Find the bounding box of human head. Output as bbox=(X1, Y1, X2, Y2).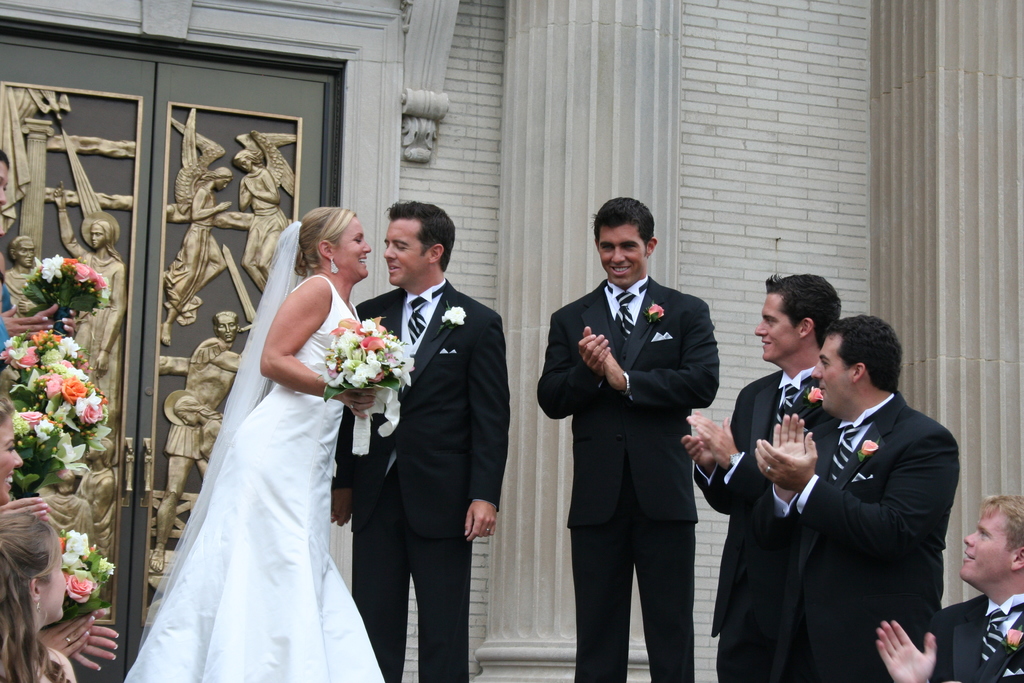
bbox=(0, 398, 22, 506).
